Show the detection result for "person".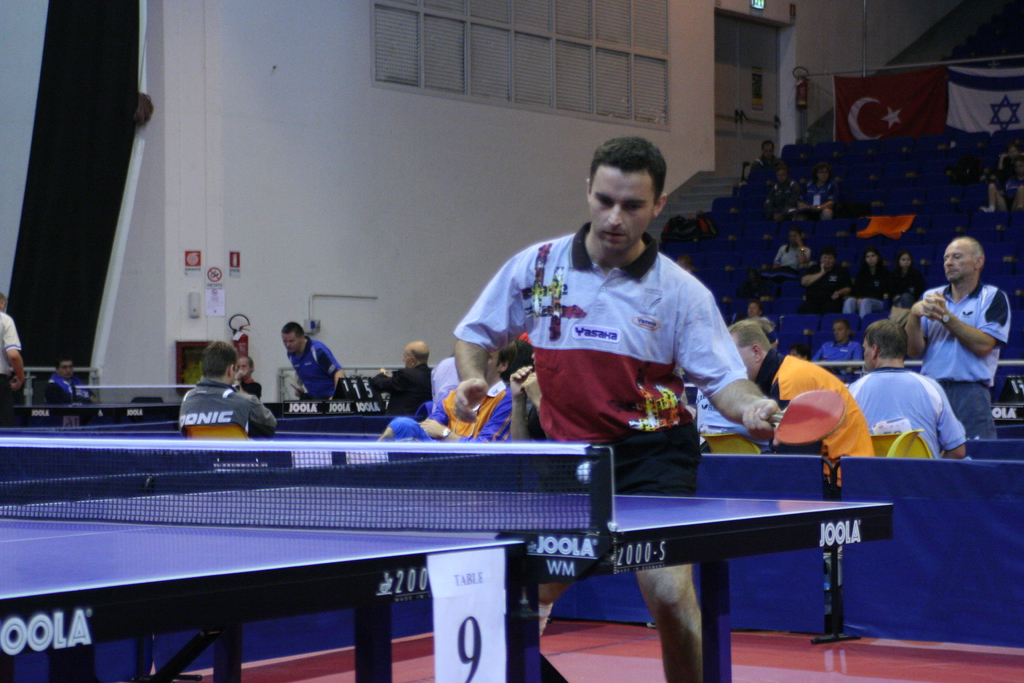
0 290 28 427.
